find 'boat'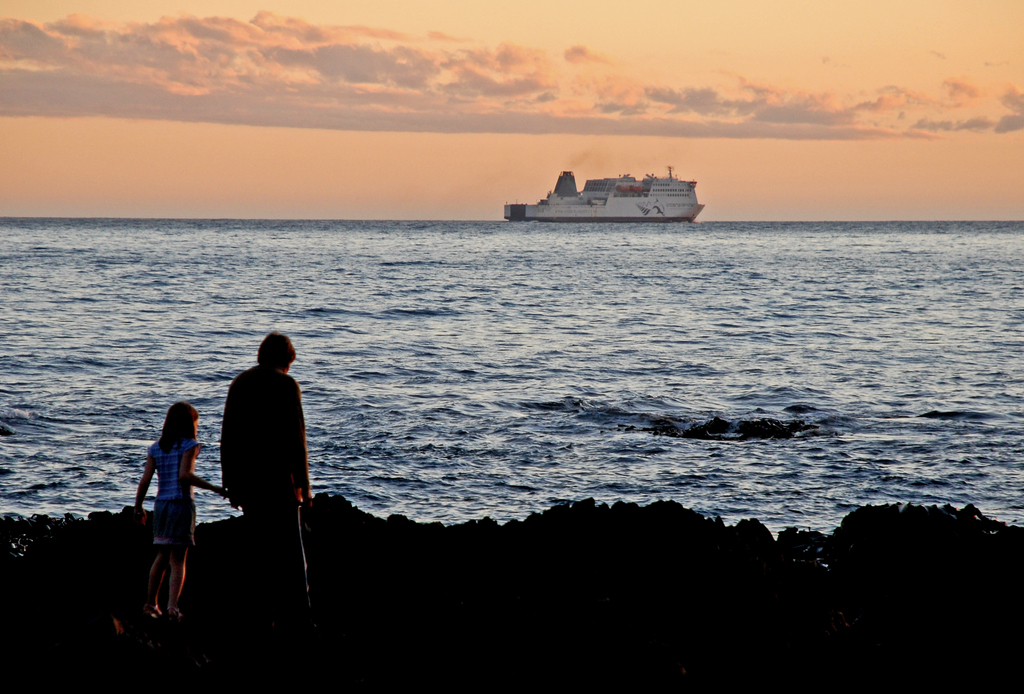
487 149 711 222
